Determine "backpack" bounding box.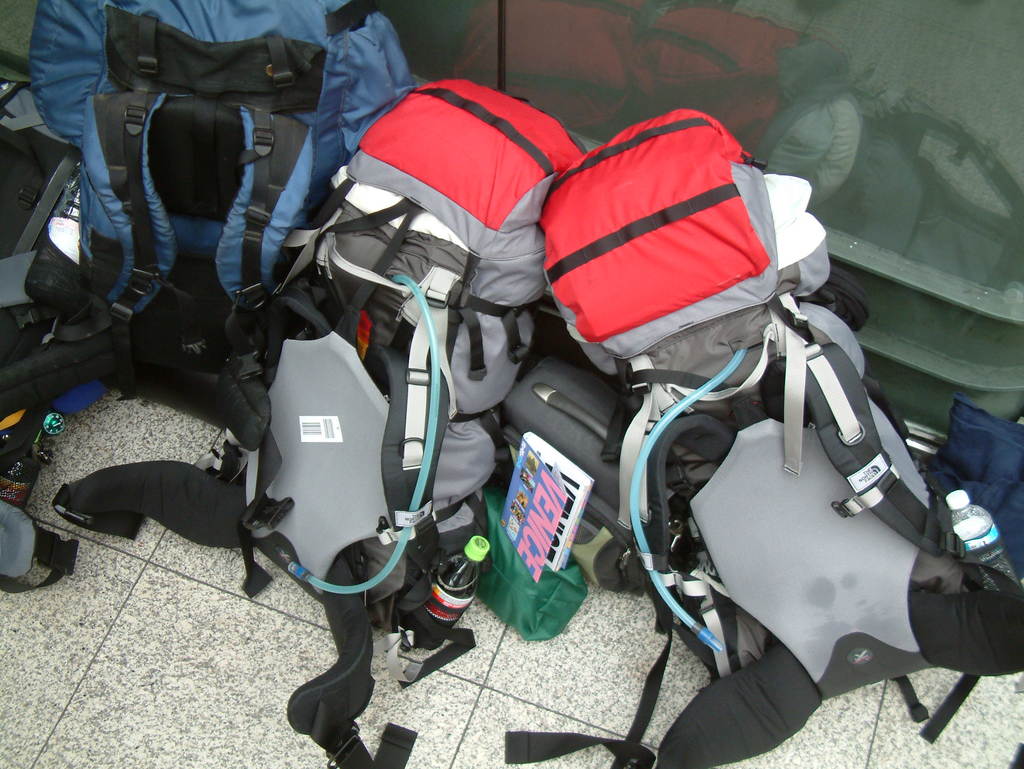
Determined: 0,253,289,475.
